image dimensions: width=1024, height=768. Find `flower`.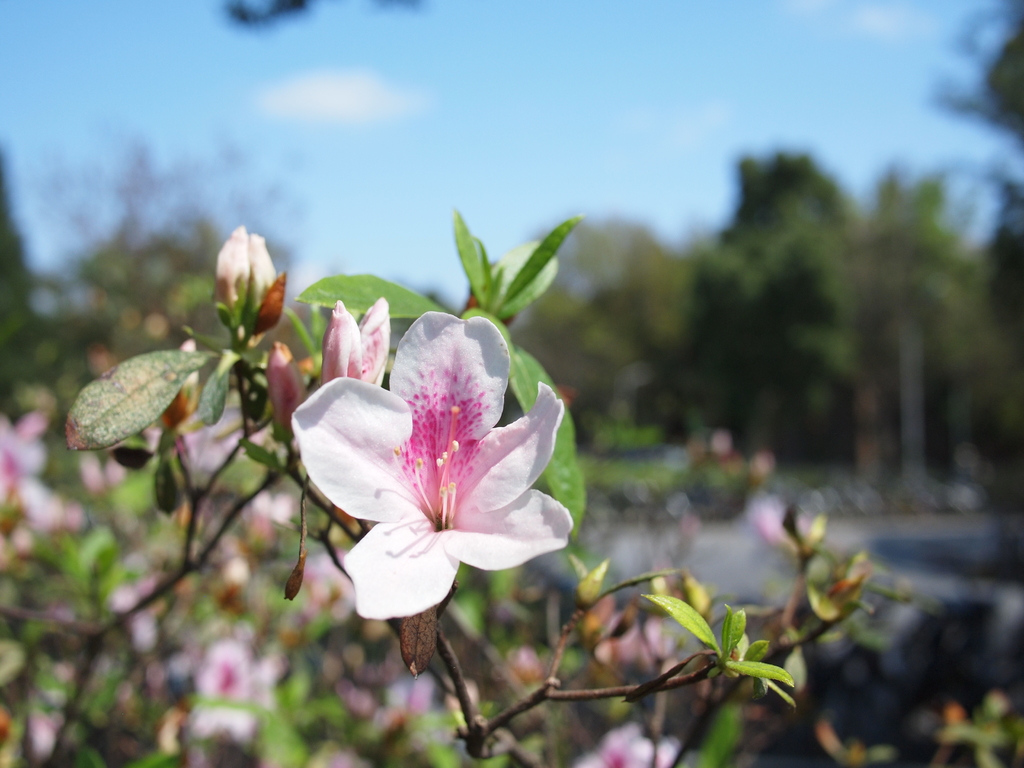
<box>287,311,575,622</box>.
